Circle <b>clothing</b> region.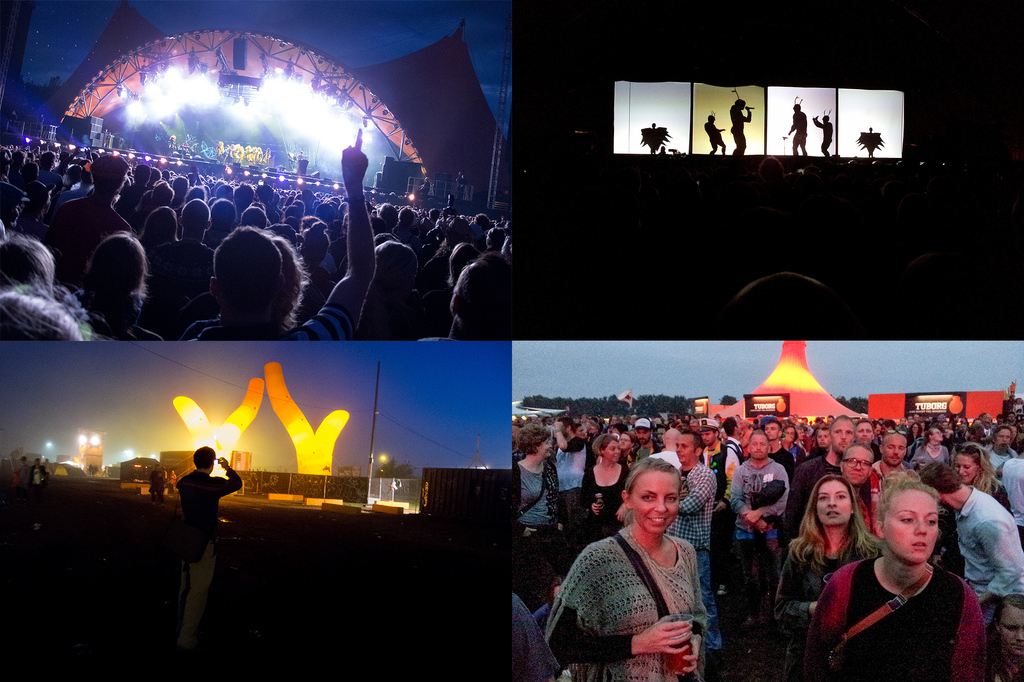
Region: BBox(190, 299, 351, 345).
